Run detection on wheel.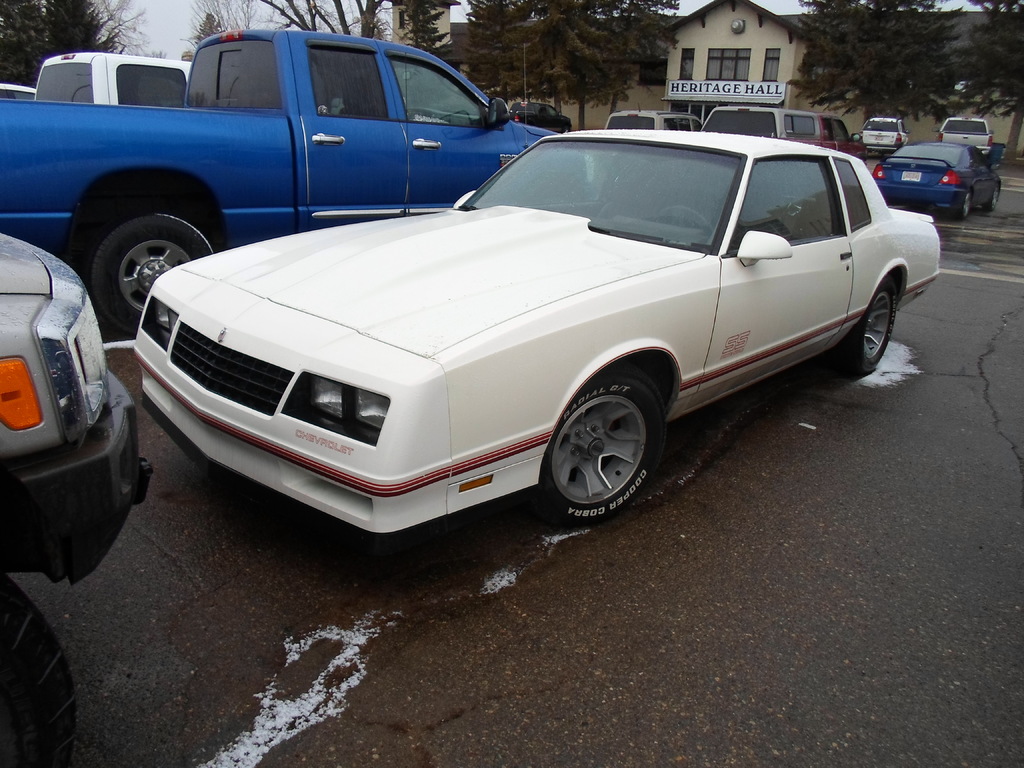
Result: l=541, t=374, r=664, b=515.
